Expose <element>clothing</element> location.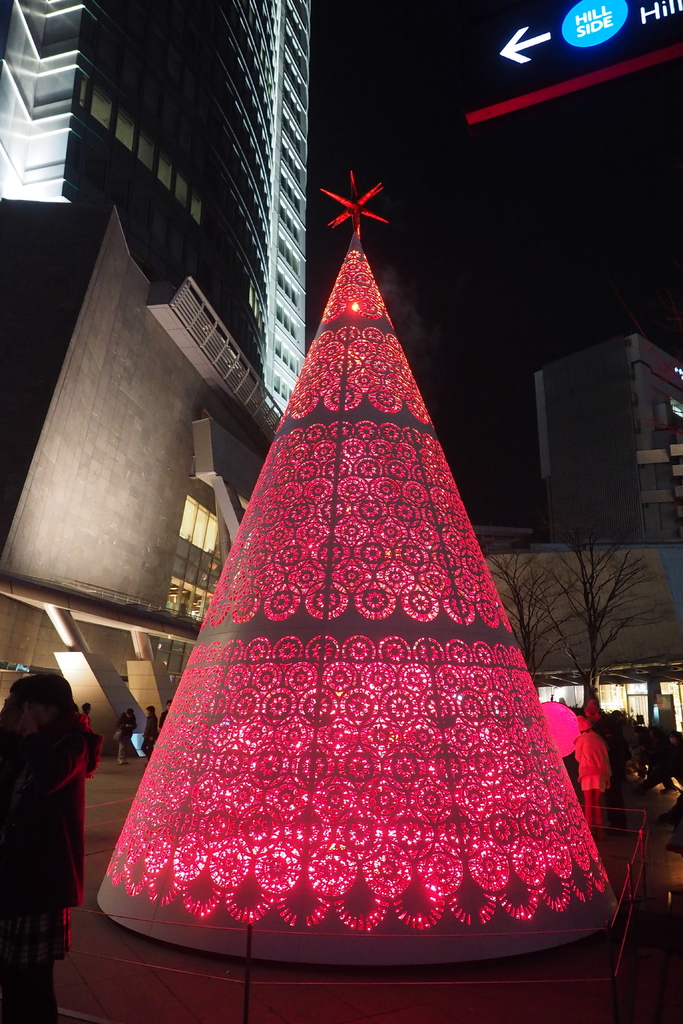
Exposed at l=2, t=715, r=101, b=1023.
